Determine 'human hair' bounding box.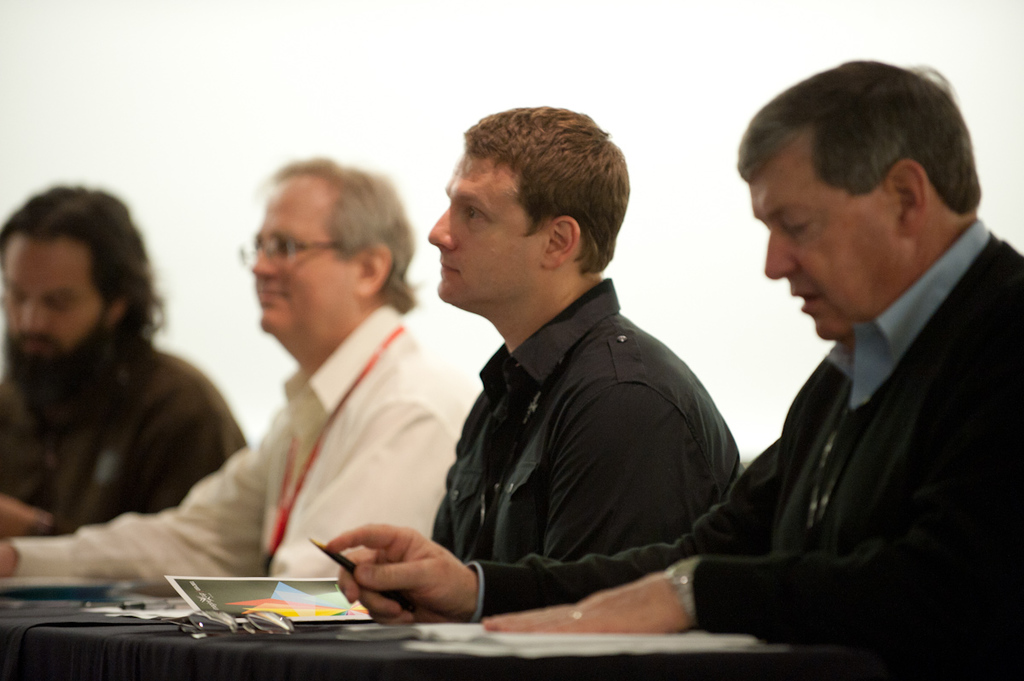
Determined: region(0, 182, 164, 346).
